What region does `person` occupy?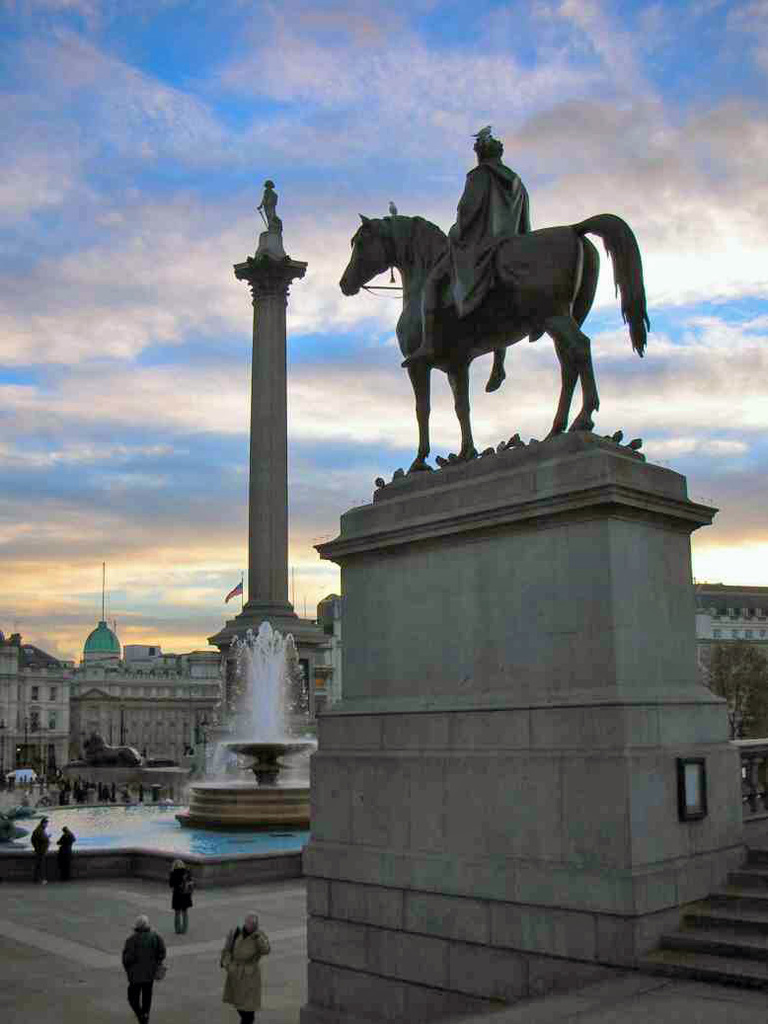
[x1=167, y1=850, x2=192, y2=936].
